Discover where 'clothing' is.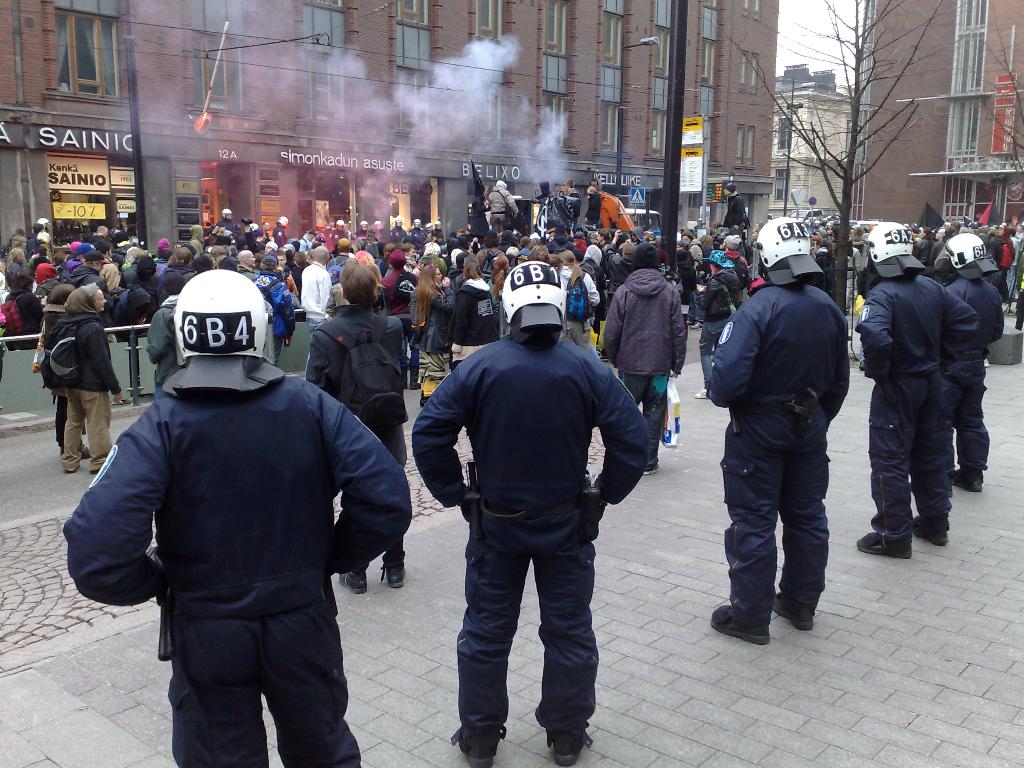
Discovered at locate(540, 193, 573, 240).
